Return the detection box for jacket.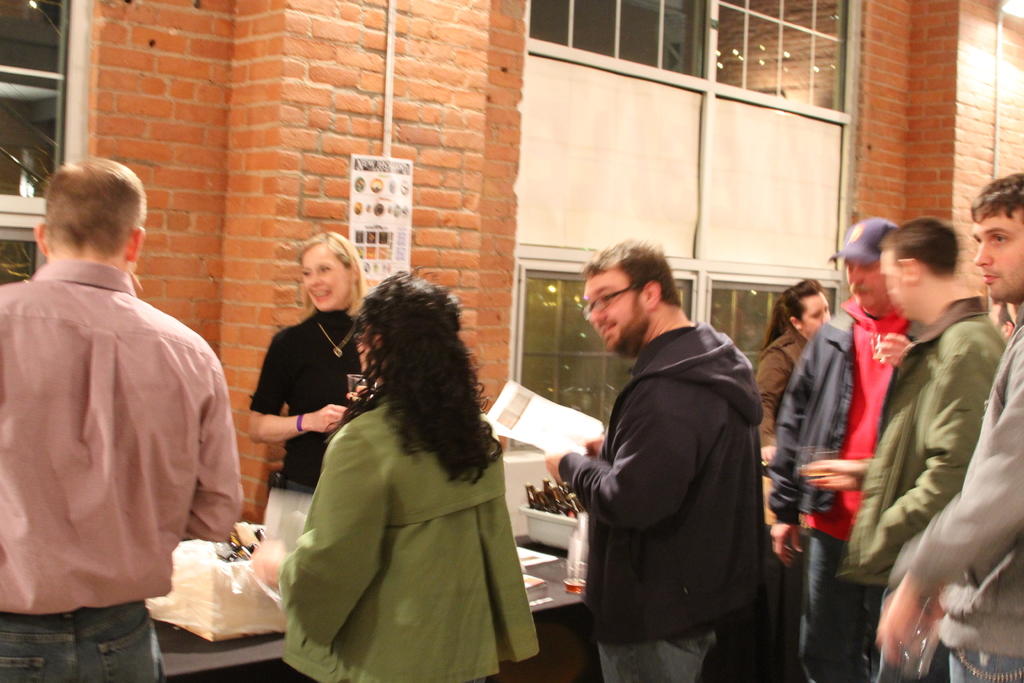
x1=291 y1=399 x2=541 y2=682.
